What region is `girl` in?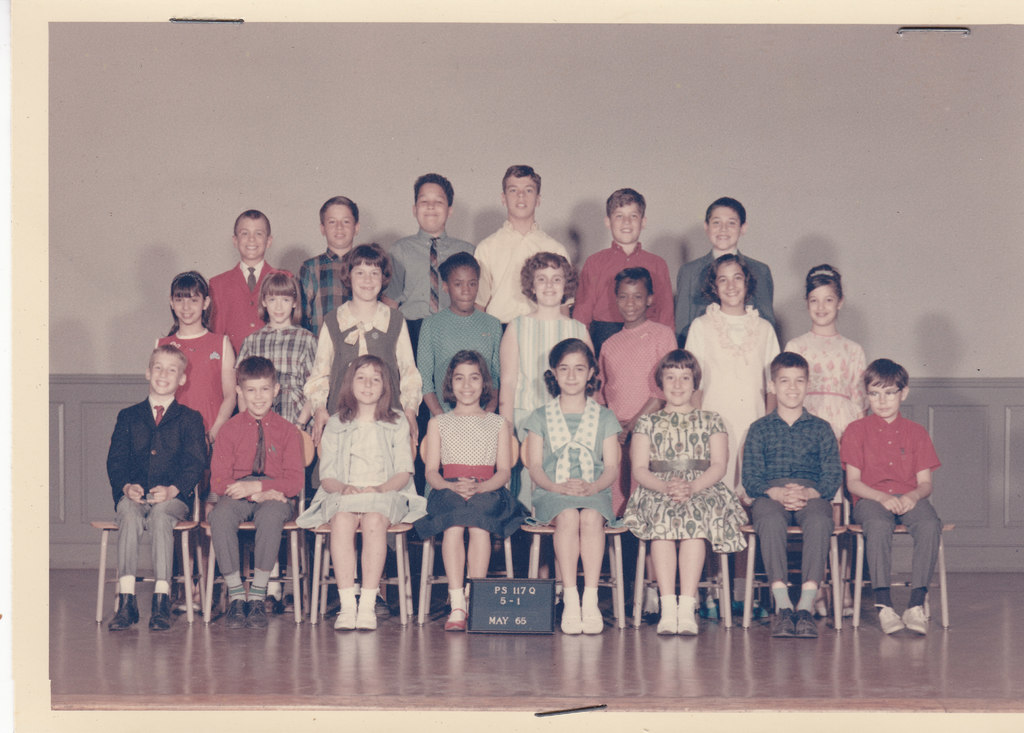
crop(294, 237, 435, 426).
